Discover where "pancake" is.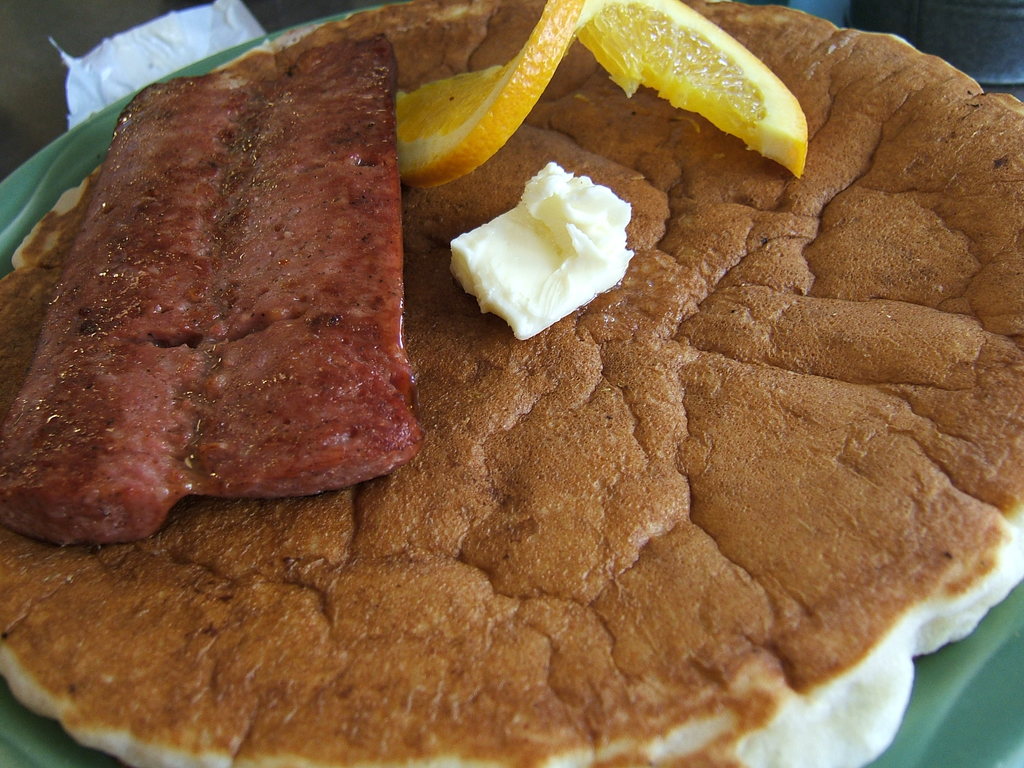
Discovered at [0,0,1023,767].
